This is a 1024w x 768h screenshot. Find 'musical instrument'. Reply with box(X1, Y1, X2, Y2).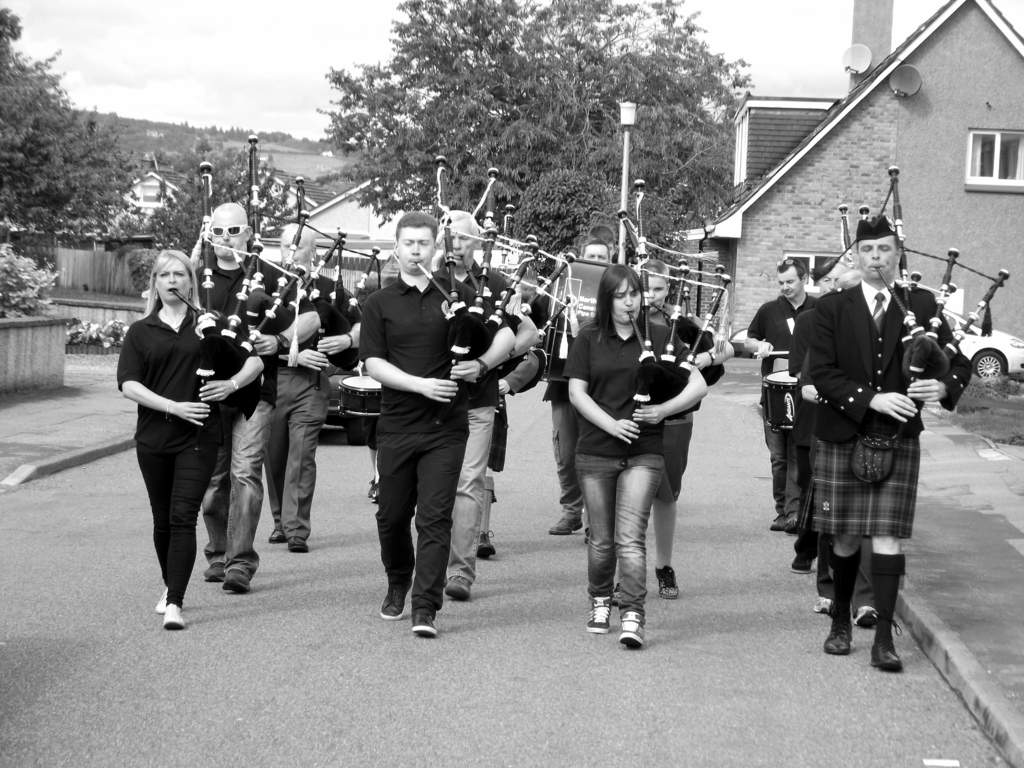
box(758, 367, 801, 442).
